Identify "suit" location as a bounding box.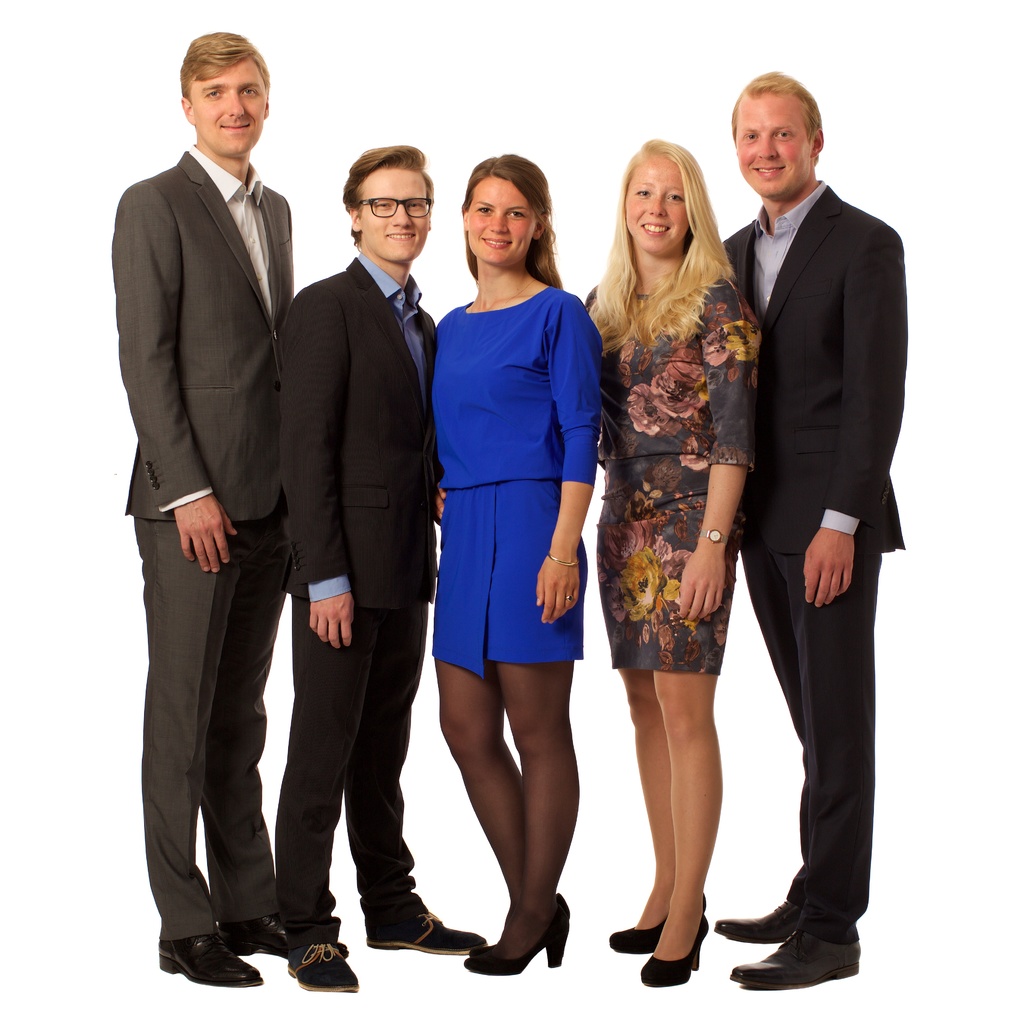
{"left": 113, "top": 154, "right": 294, "bottom": 941}.
